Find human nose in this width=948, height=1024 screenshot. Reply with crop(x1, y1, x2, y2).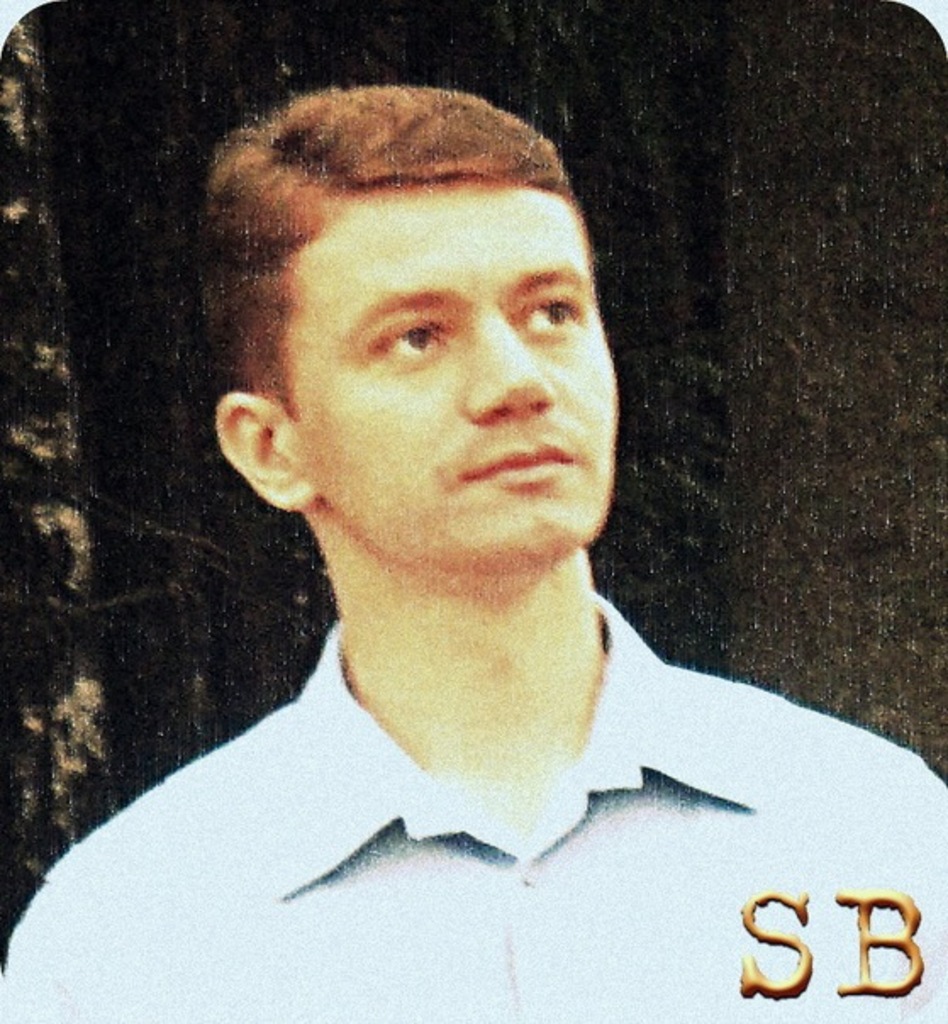
crop(454, 314, 553, 426).
